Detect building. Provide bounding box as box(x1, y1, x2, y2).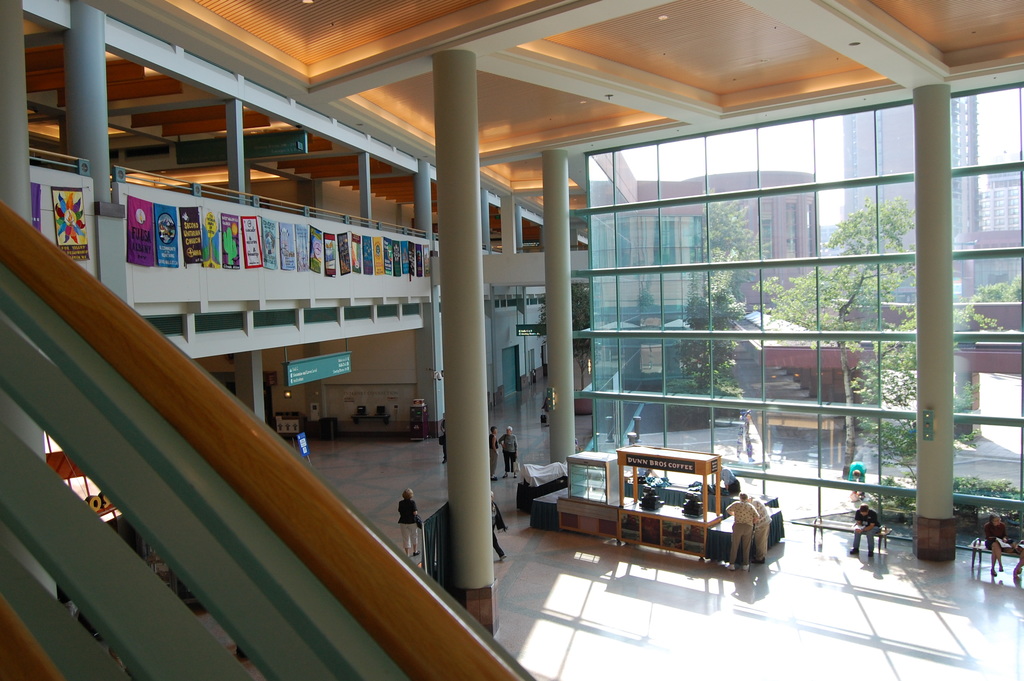
box(961, 158, 1022, 293).
